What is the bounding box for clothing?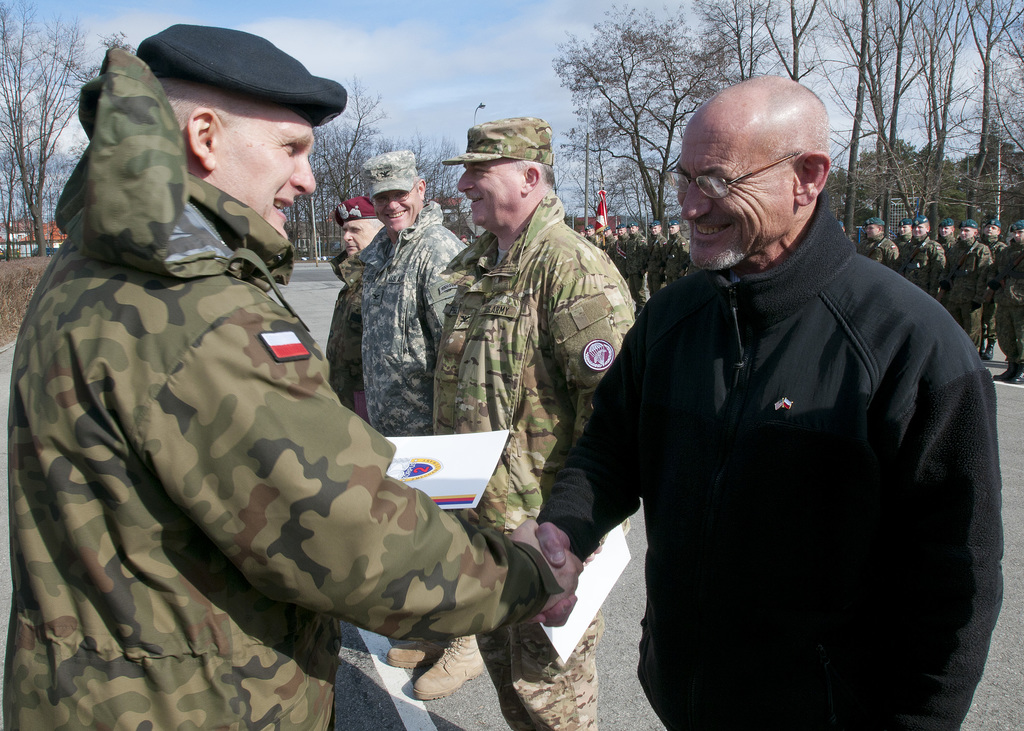
354:199:470:437.
